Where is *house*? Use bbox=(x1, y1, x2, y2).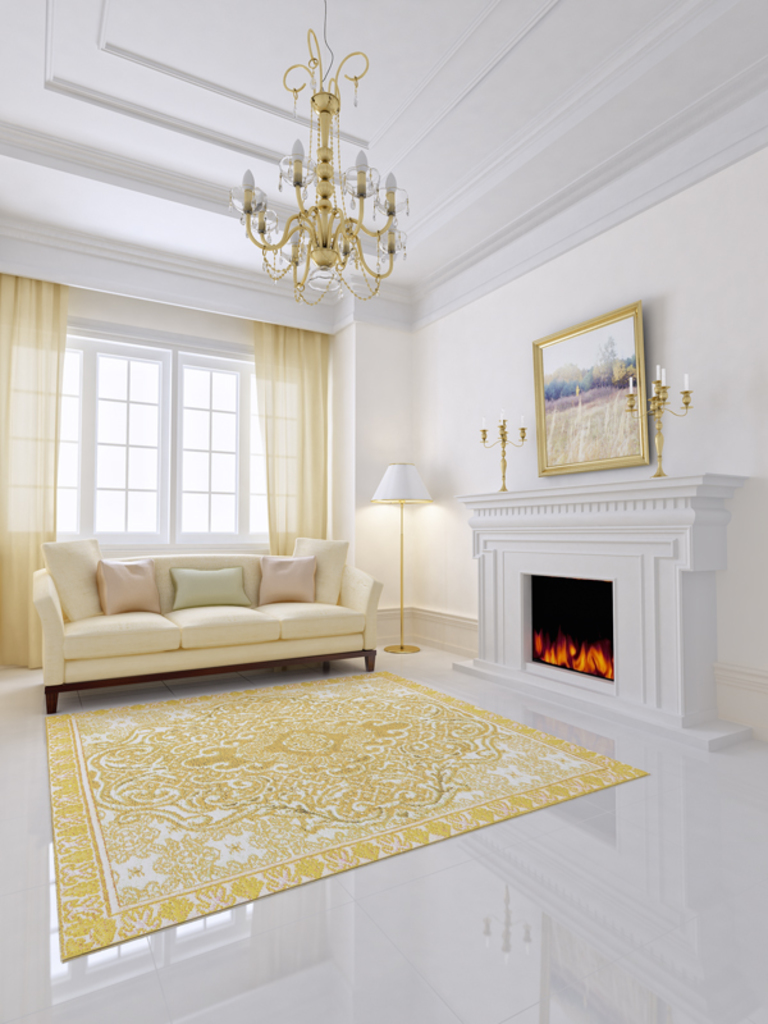
bbox=(10, 38, 705, 947).
